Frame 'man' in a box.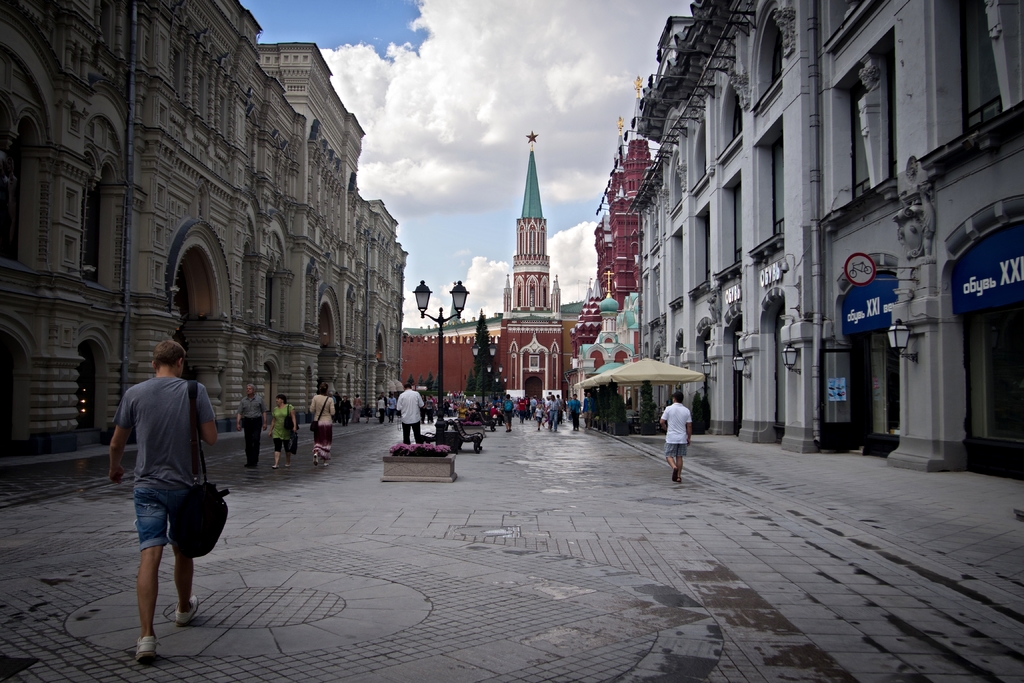
555 393 564 424.
